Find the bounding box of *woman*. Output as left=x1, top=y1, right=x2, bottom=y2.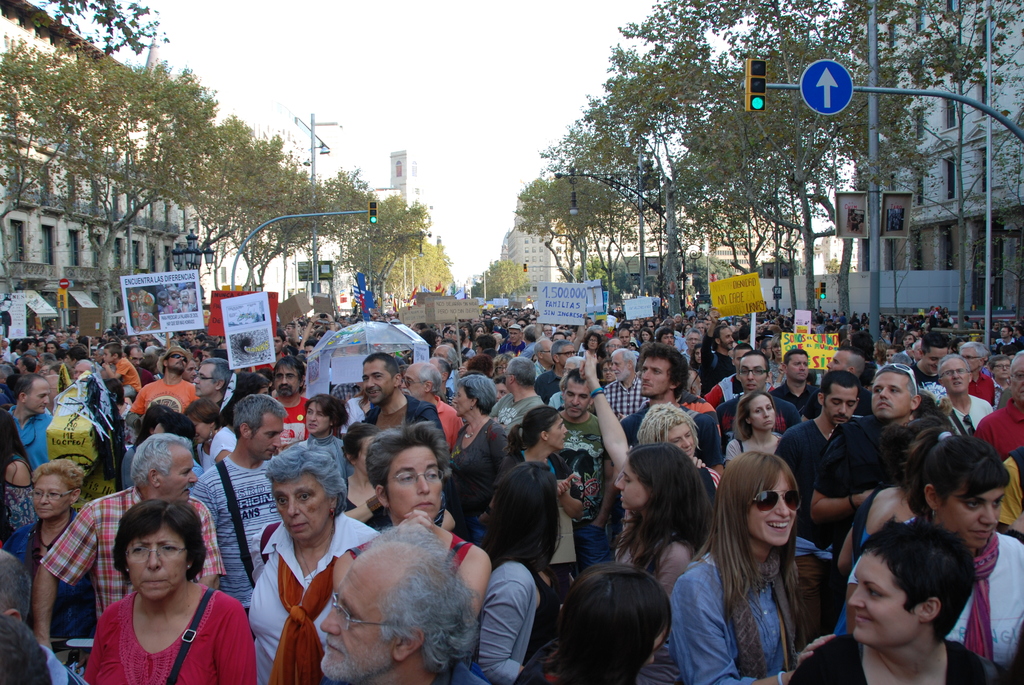
left=70, top=503, right=244, bottom=684.
